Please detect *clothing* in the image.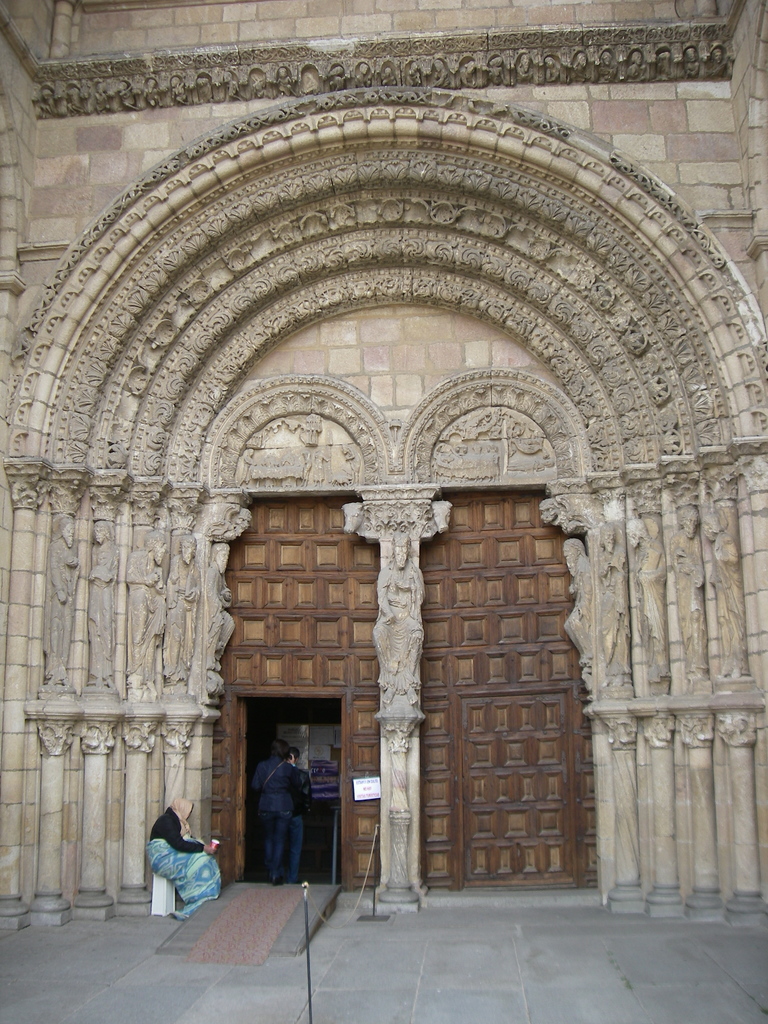
bbox(136, 813, 227, 908).
